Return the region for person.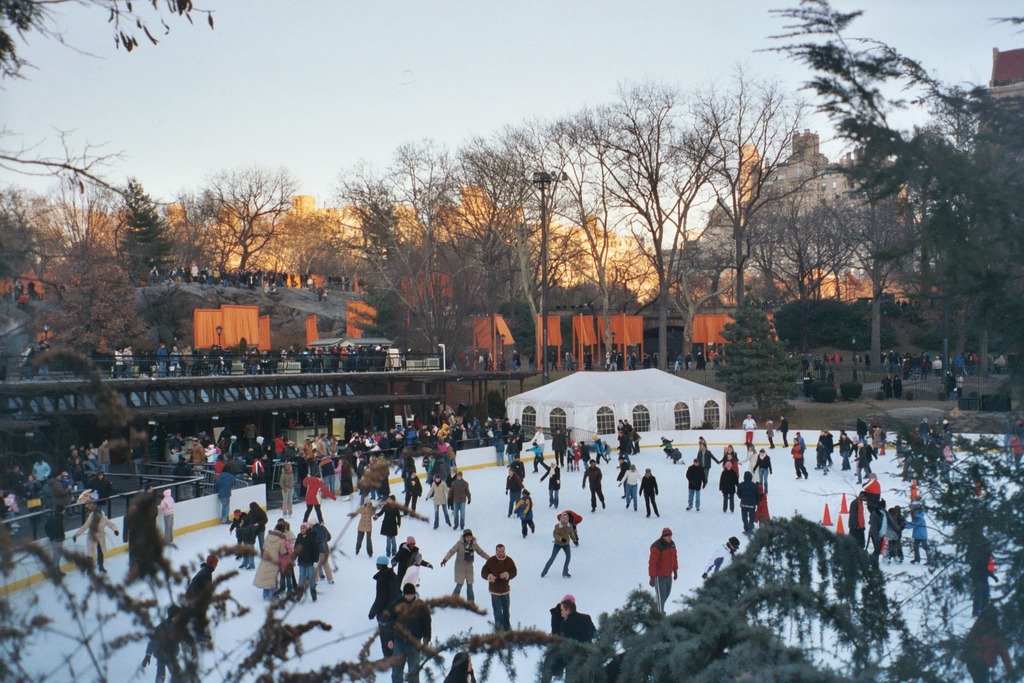
862/438/877/469.
